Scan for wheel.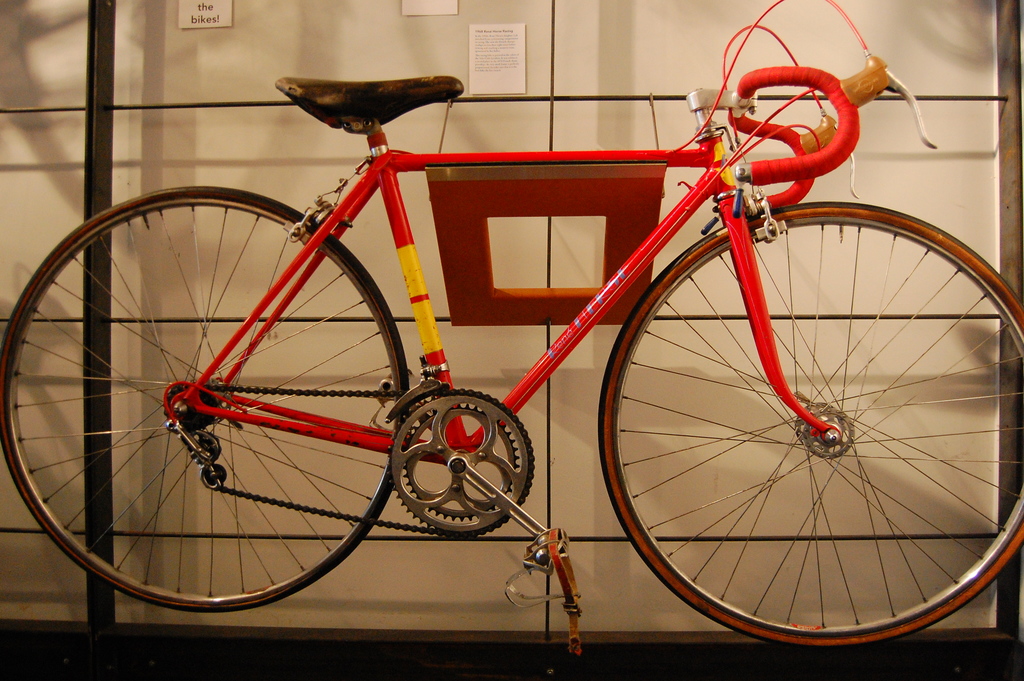
Scan result: x1=615 y1=206 x2=1007 y2=638.
